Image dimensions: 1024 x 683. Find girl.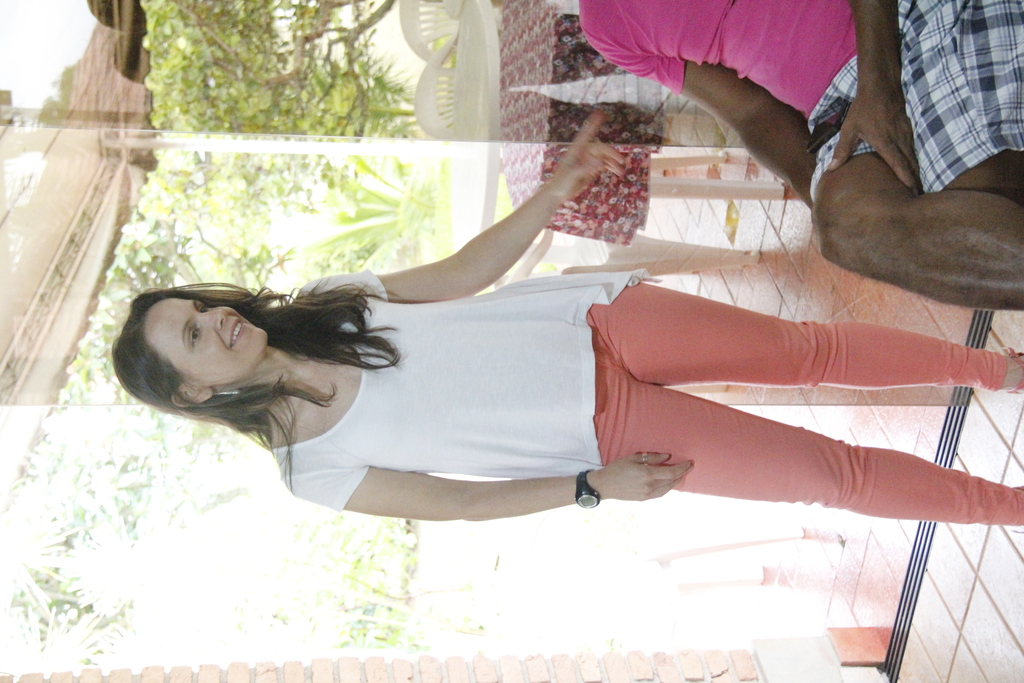
detection(114, 113, 1023, 529).
